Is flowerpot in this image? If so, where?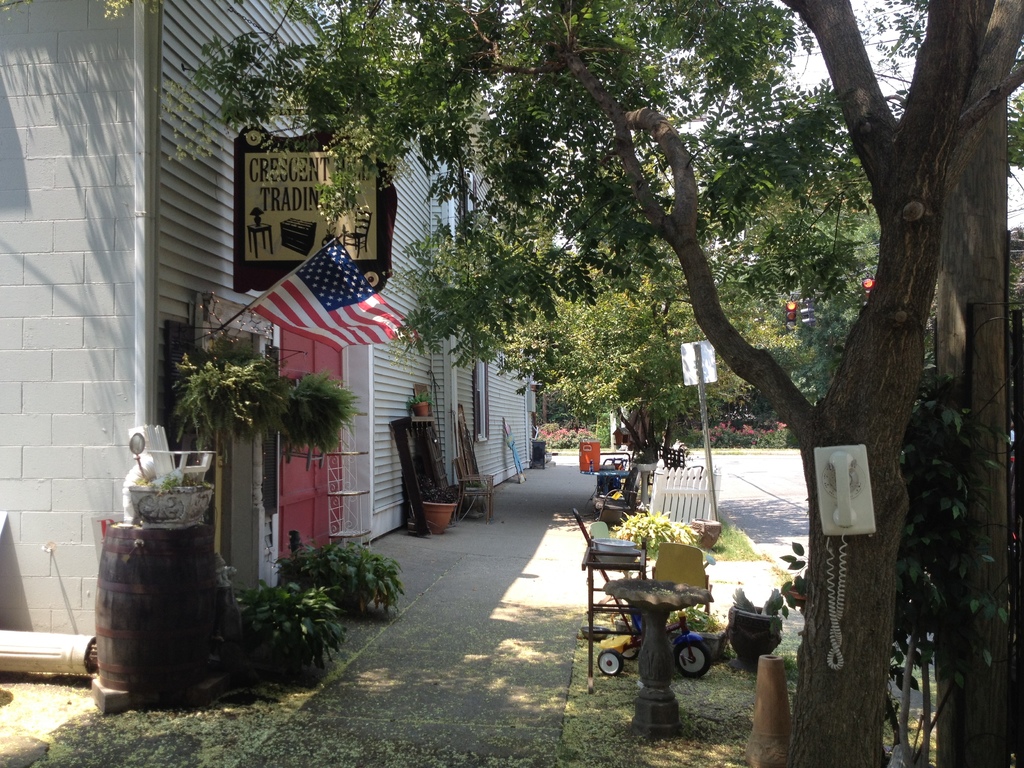
Yes, at 730:601:789:678.
